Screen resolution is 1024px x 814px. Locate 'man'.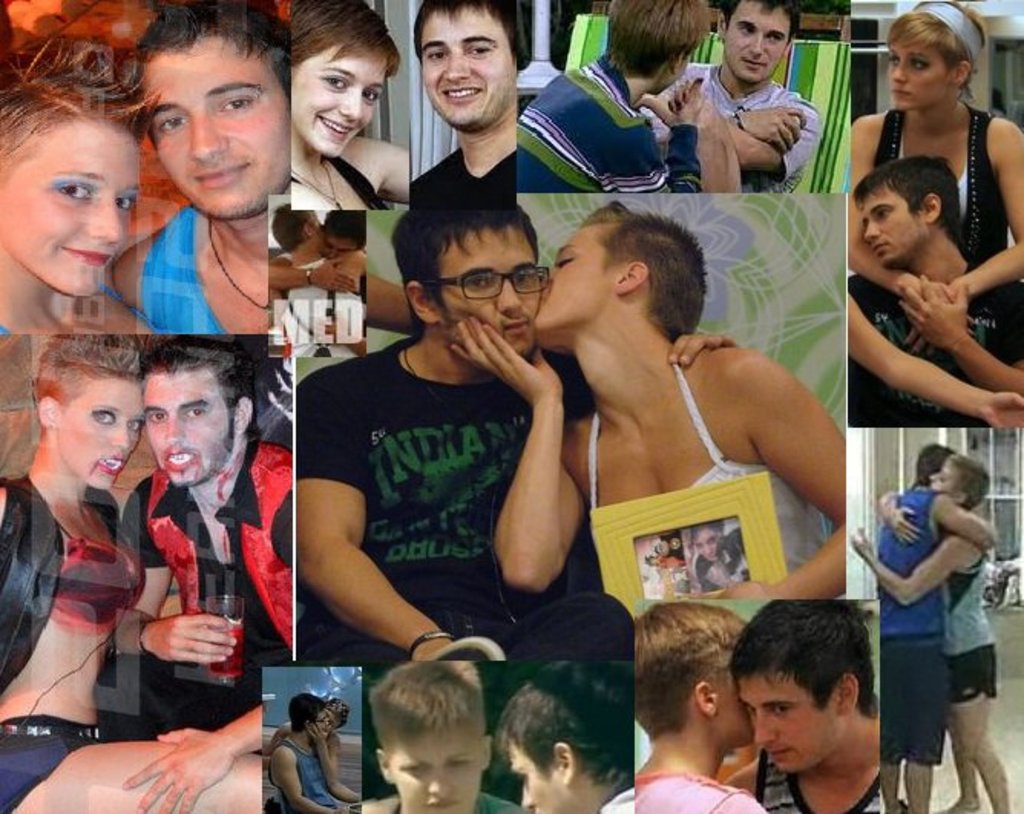
[x1=106, y1=331, x2=293, y2=812].
